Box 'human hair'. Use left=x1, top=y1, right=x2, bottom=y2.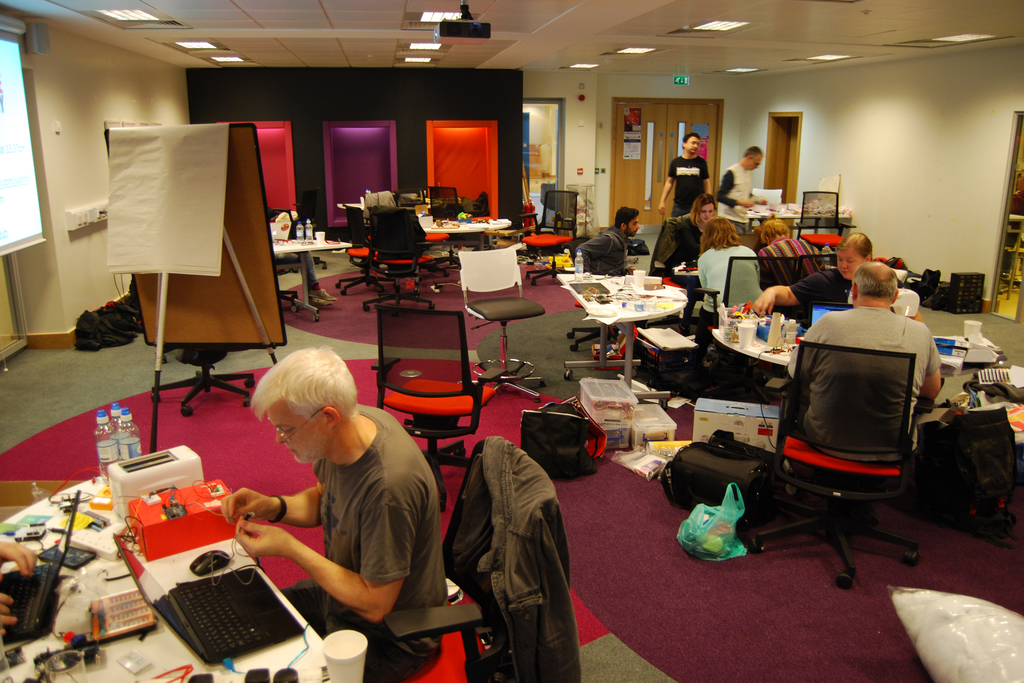
left=247, top=342, right=359, bottom=419.
